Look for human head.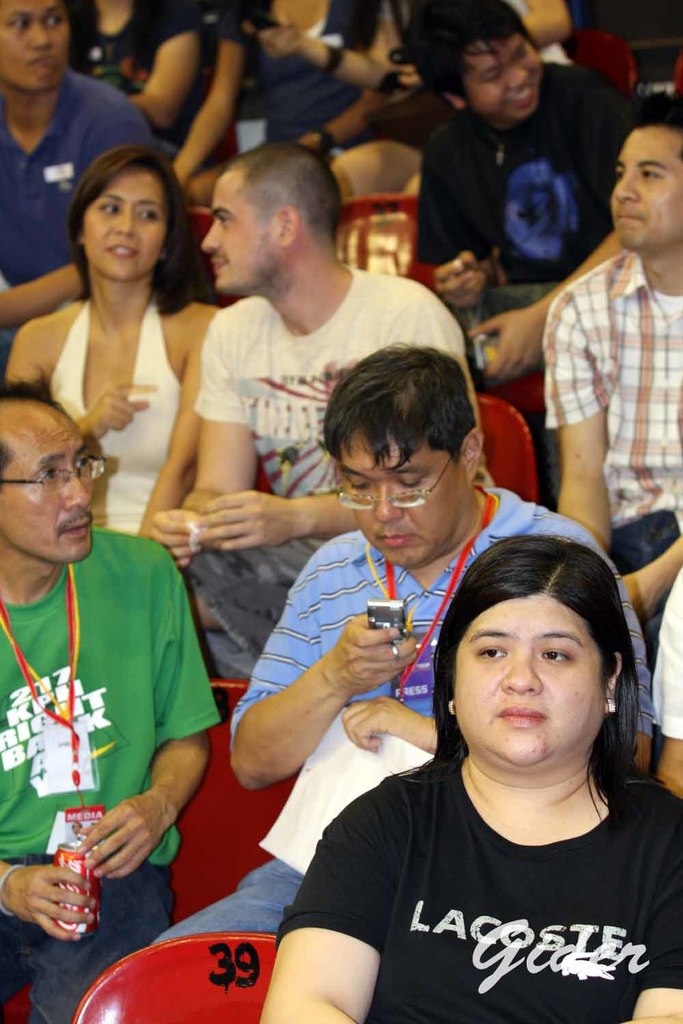
Found: bbox=[609, 109, 682, 253].
